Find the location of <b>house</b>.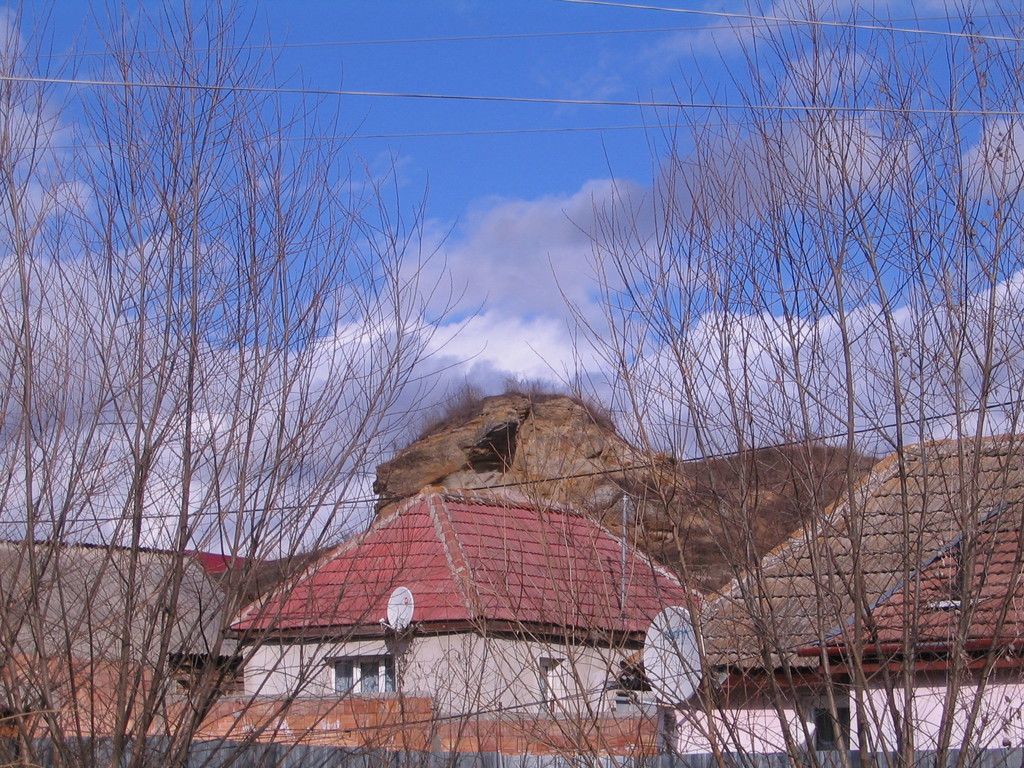
Location: bbox=(154, 471, 780, 732).
